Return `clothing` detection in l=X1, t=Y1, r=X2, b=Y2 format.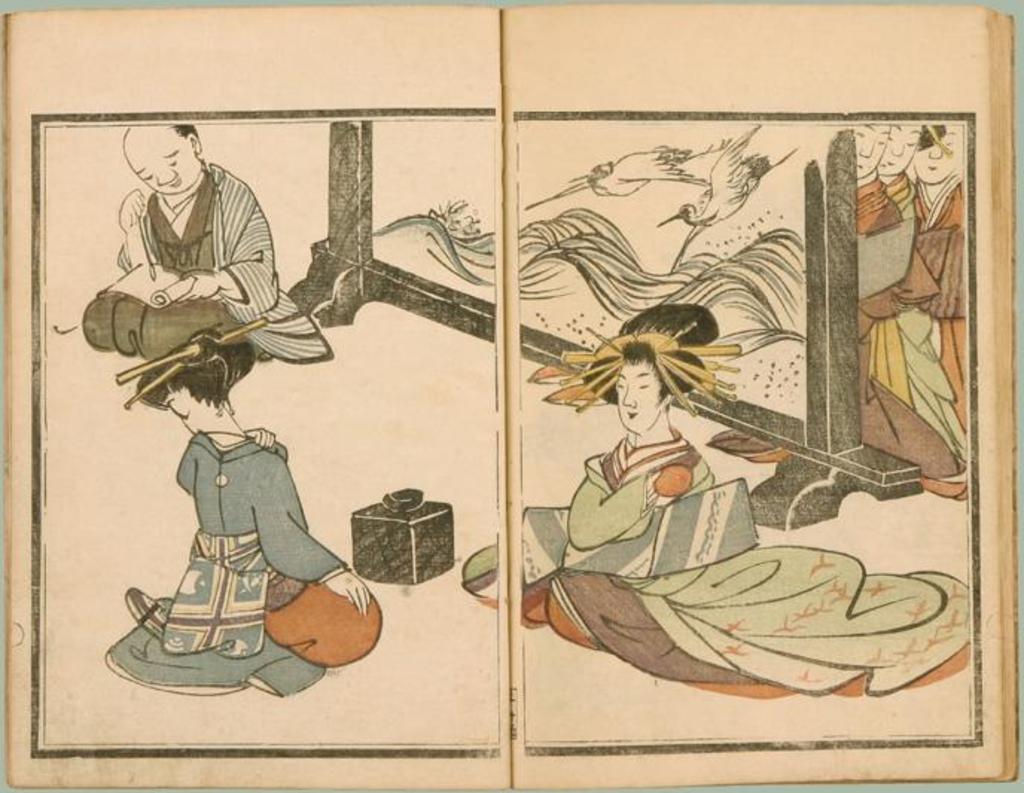
l=100, t=427, r=385, b=714.
